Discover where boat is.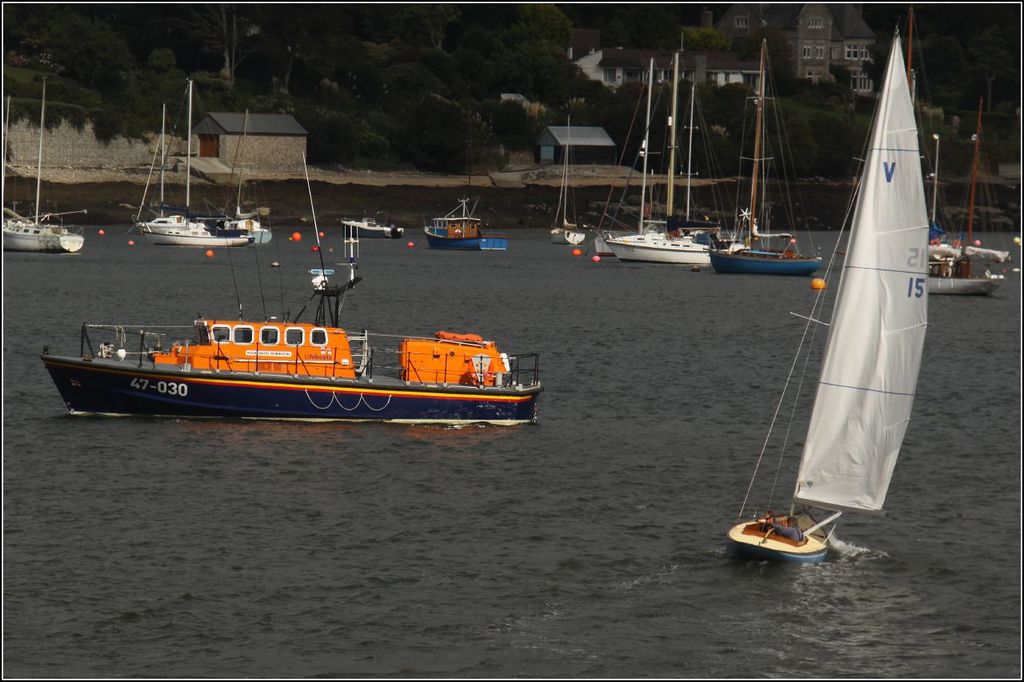
Discovered at [left=604, top=58, right=708, bottom=268].
